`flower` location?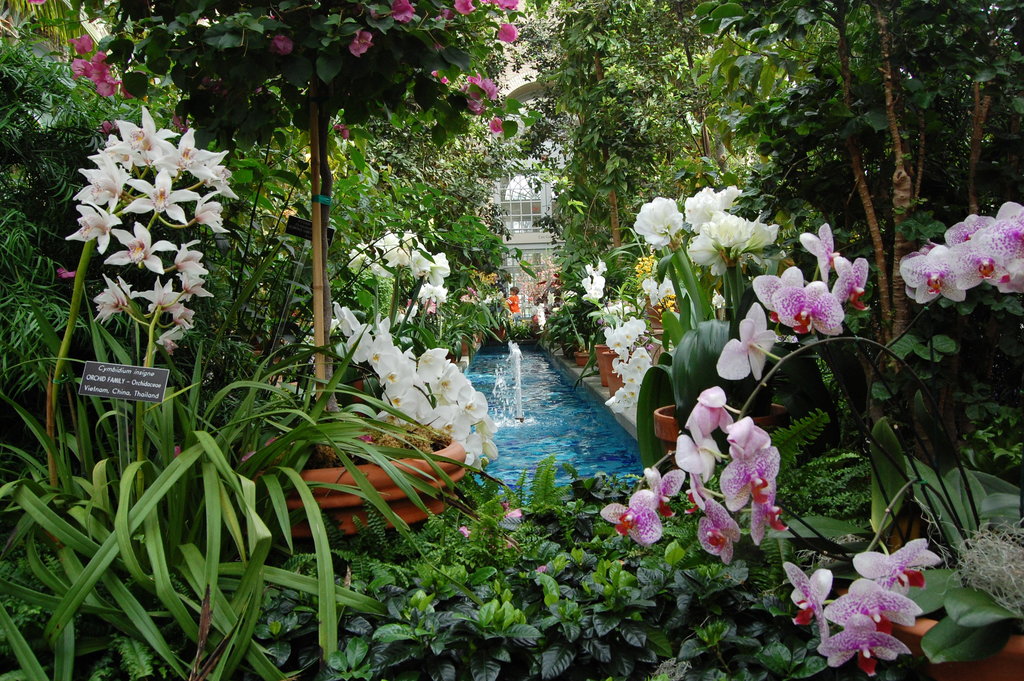
bbox(787, 565, 836, 616)
